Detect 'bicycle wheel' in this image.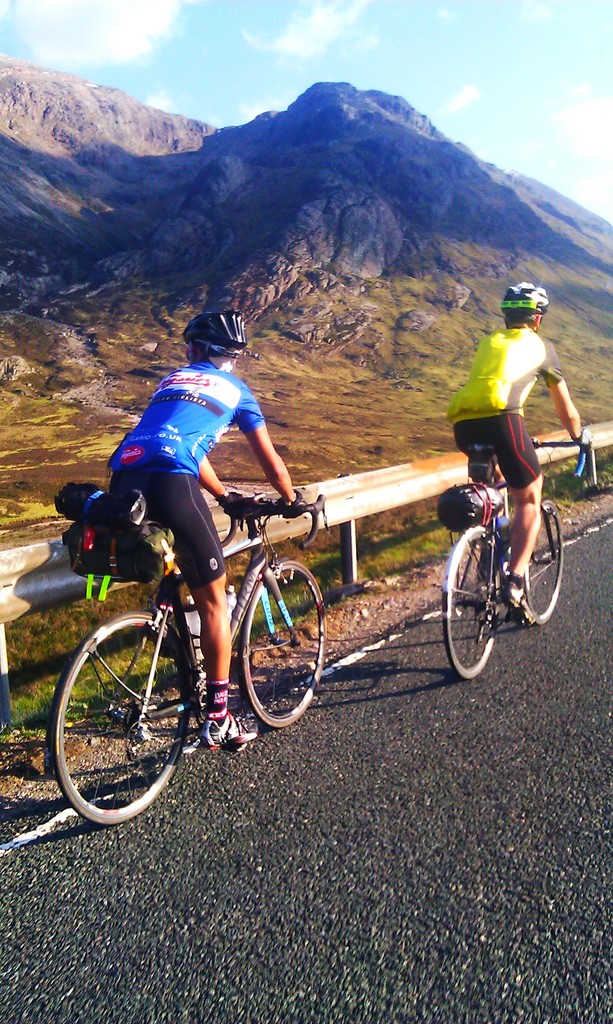
Detection: l=241, t=561, r=332, b=734.
